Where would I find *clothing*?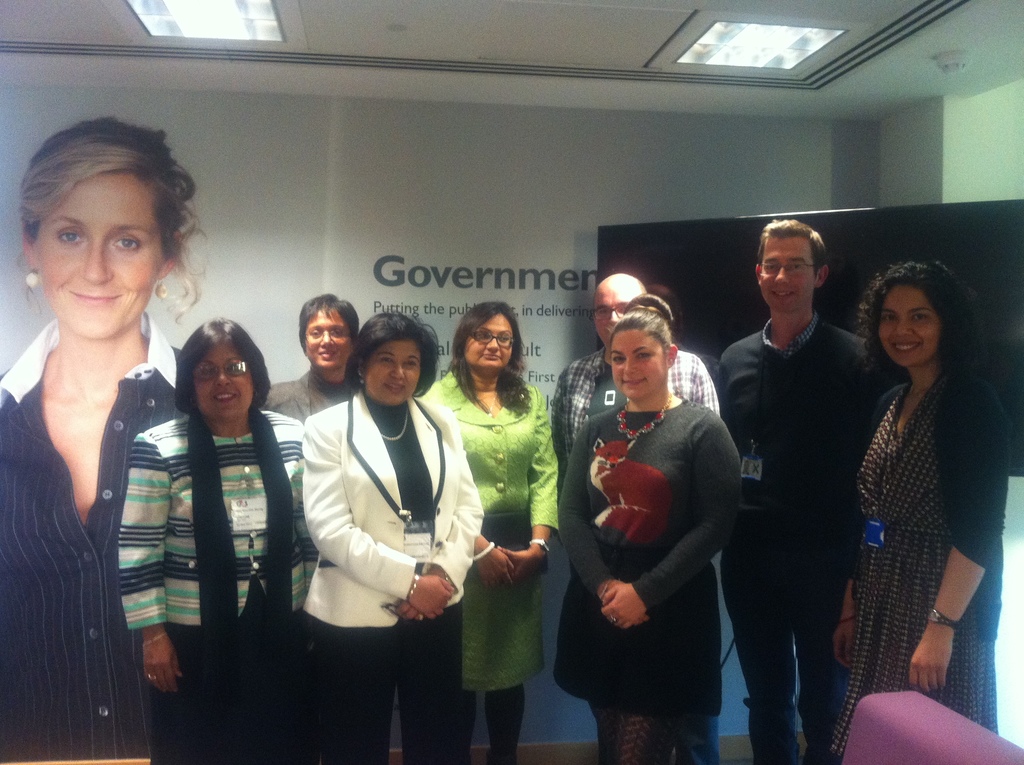
At BBox(428, 371, 558, 764).
